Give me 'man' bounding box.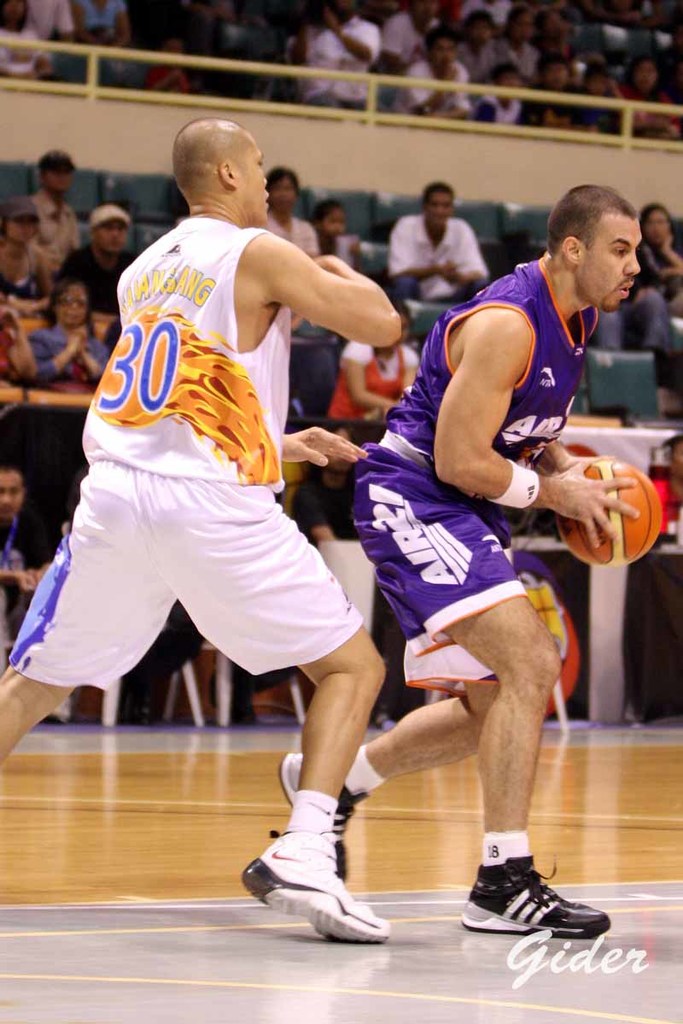
[x1=32, y1=150, x2=85, y2=268].
